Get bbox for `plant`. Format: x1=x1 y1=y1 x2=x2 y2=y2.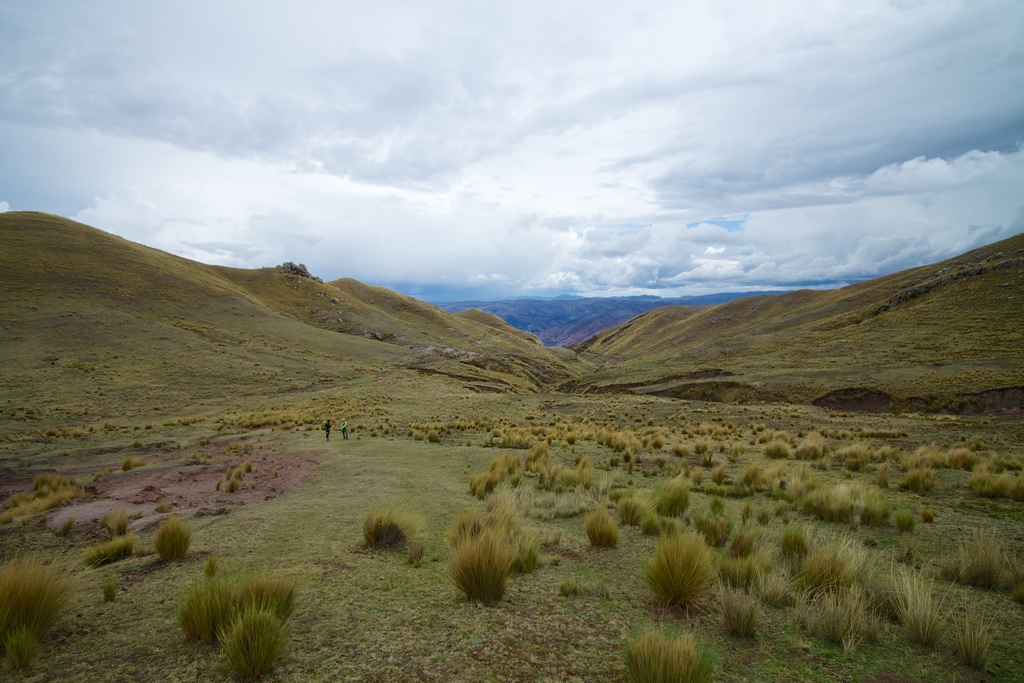
x1=134 y1=427 x2=141 y2=431.
